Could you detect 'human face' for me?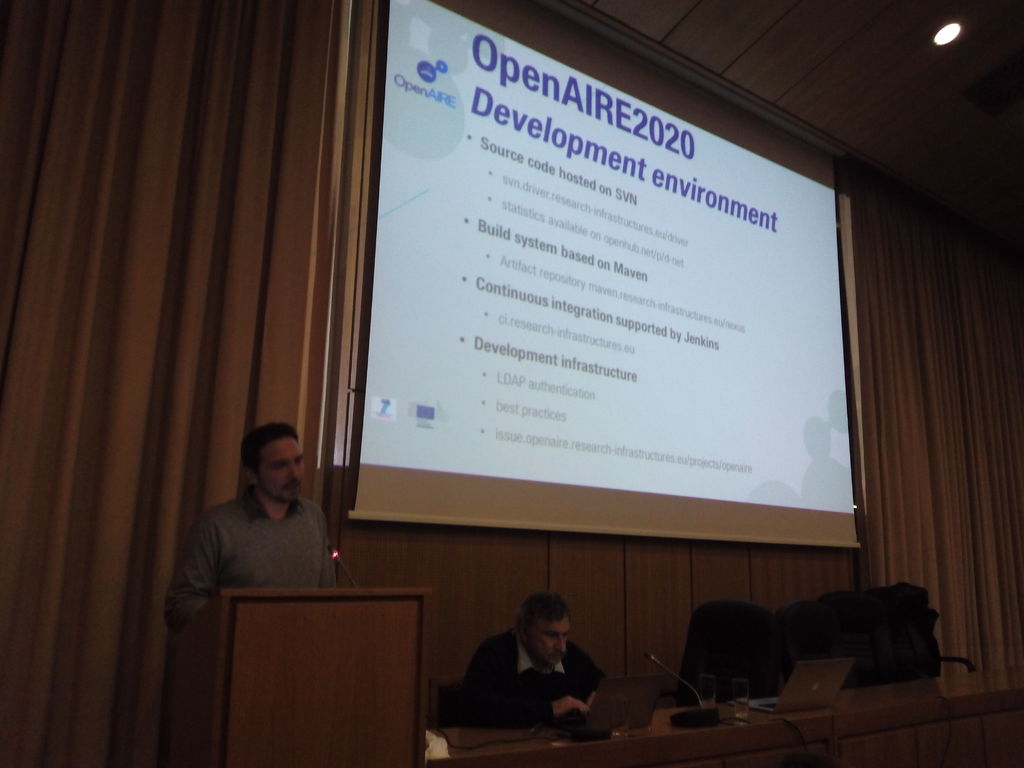
Detection result: bbox=[527, 616, 570, 669].
